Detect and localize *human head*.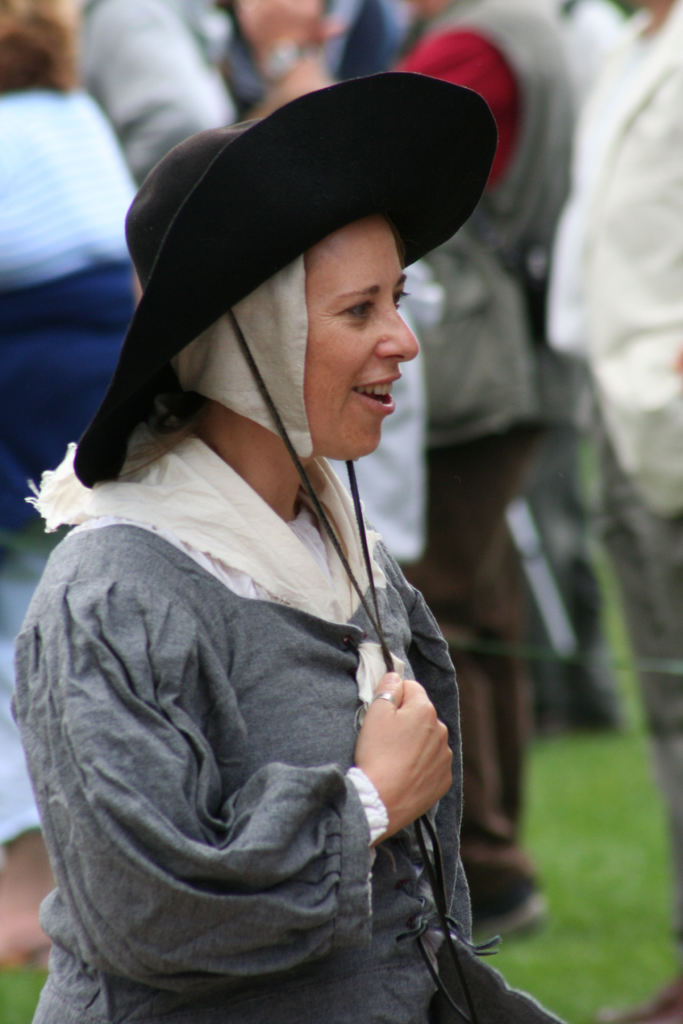
Localized at bbox=(268, 207, 438, 427).
